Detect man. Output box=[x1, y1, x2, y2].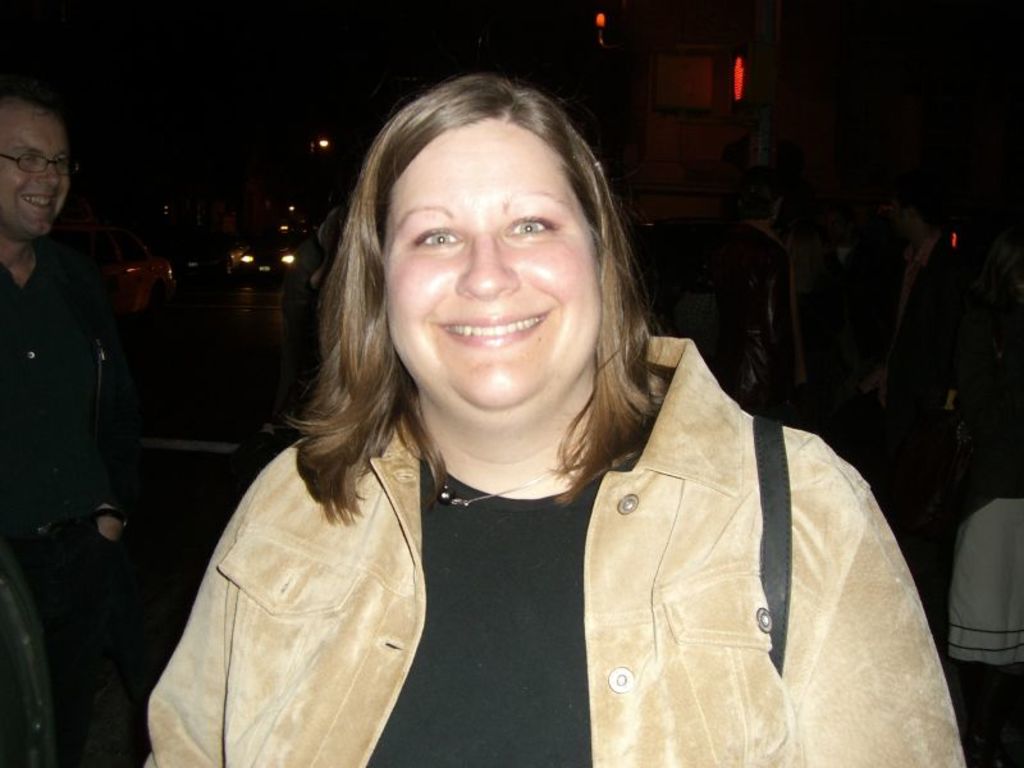
box=[8, 90, 174, 740].
